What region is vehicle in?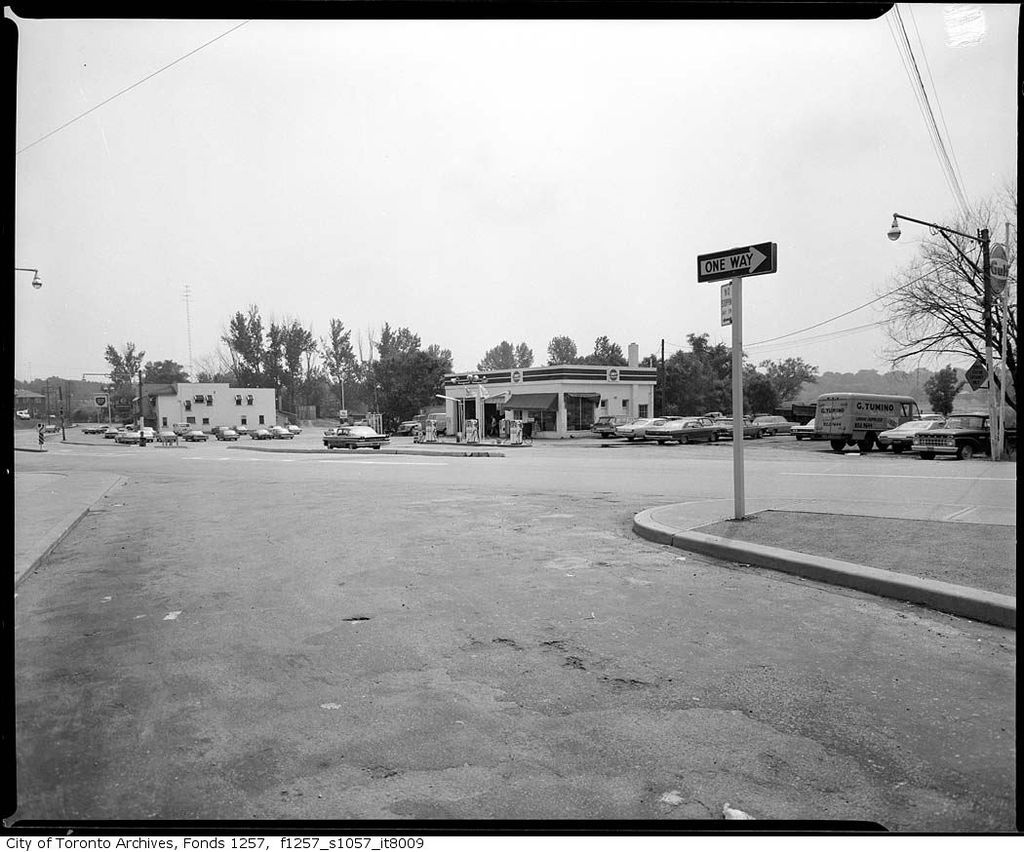
BBox(174, 419, 191, 433).
